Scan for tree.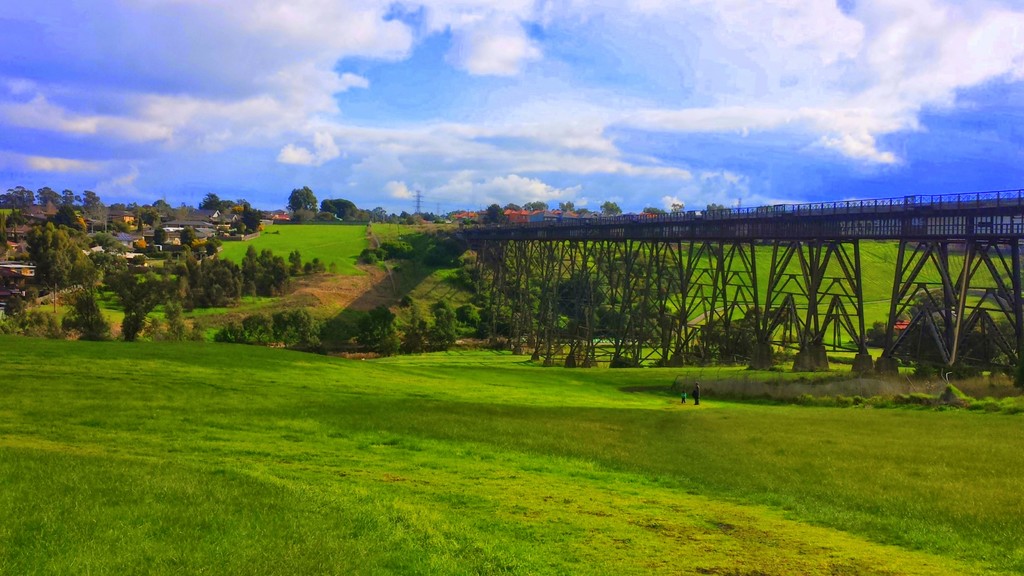
Scan result: pyautogui.locateOnScreen(697, 203, 730, 221).
